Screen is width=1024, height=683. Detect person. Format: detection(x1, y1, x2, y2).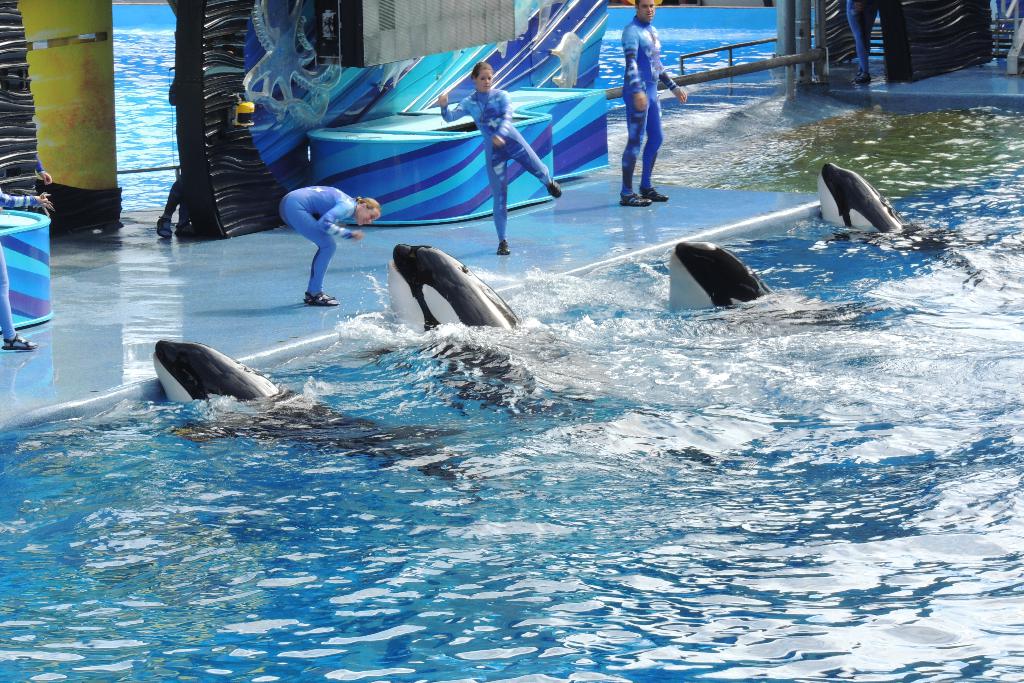
detection(436, 62, 560, 254).
